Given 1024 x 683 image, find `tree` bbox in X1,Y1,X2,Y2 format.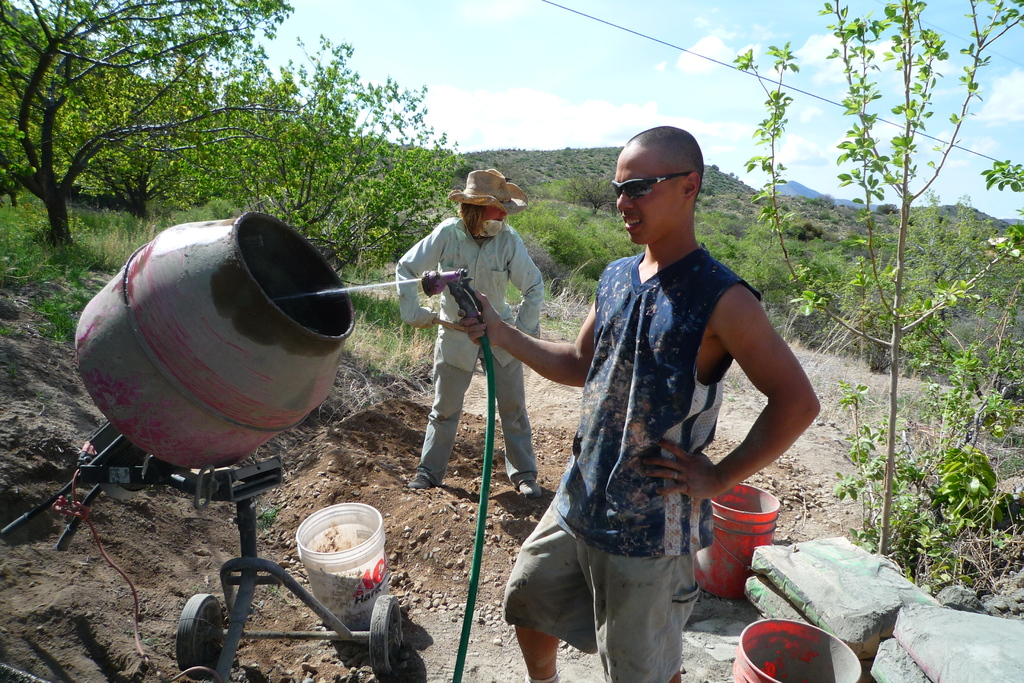
0,0,346,245.
